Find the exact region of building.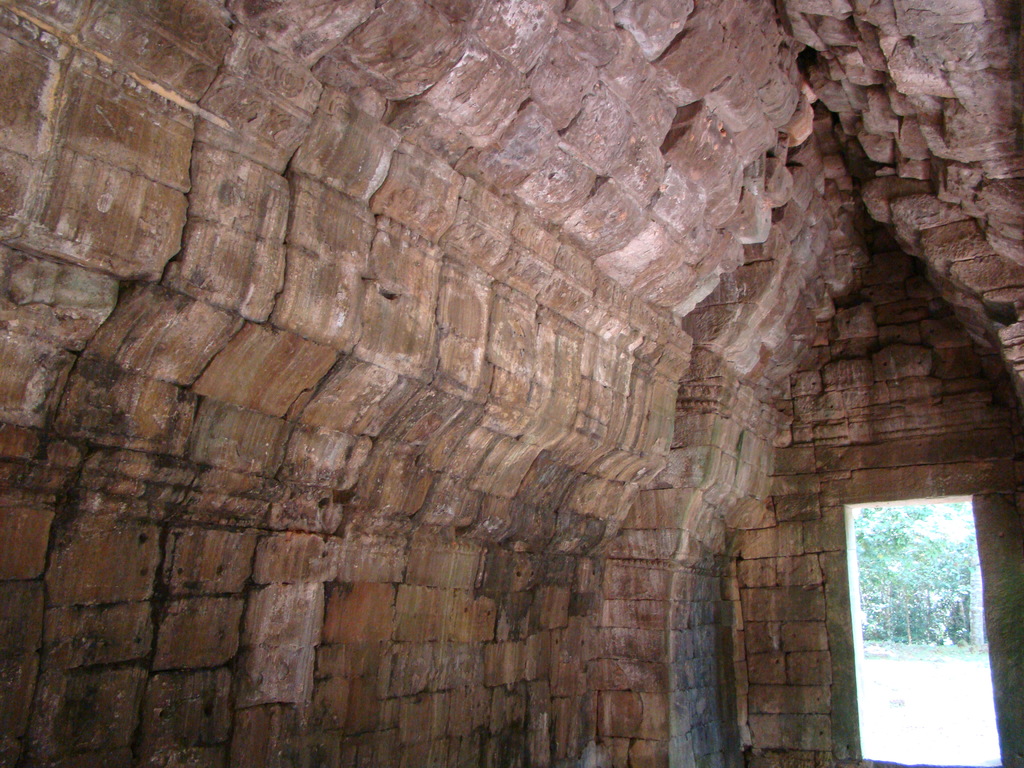
Exact region: [left=0, top=0, right=1023, bottom=767].
